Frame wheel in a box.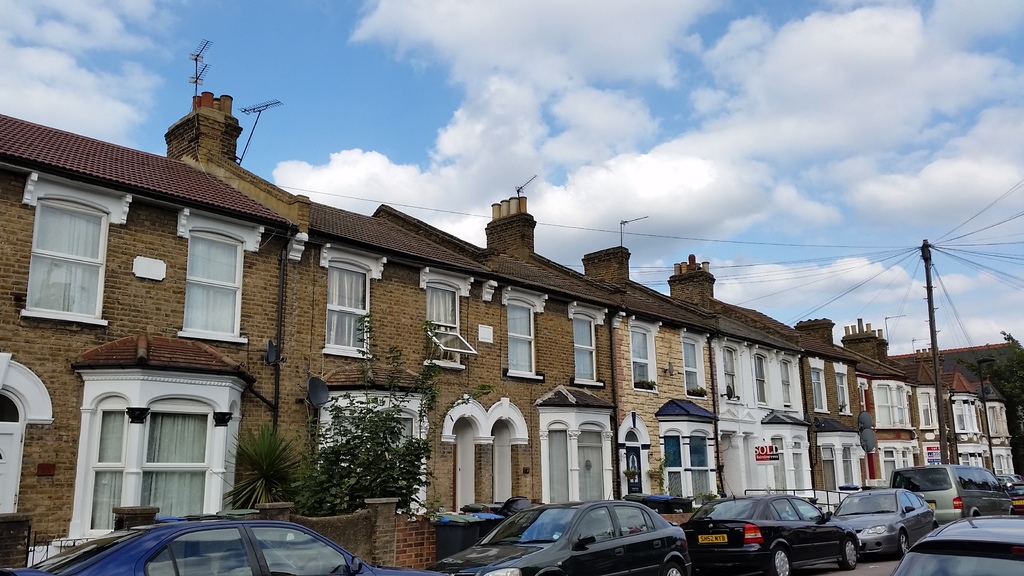
select_region(662, 563, 682, 575).
